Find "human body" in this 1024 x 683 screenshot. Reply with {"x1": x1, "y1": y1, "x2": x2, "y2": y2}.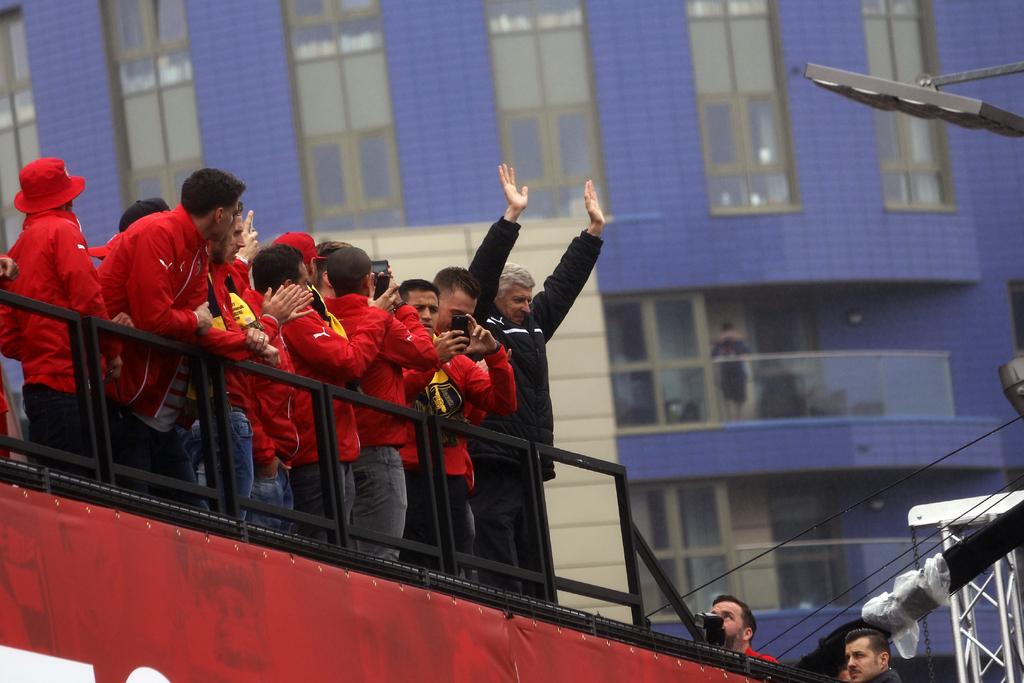
{"x1": 733, "y1": 646, "x2": 780, "y2": 667}.
